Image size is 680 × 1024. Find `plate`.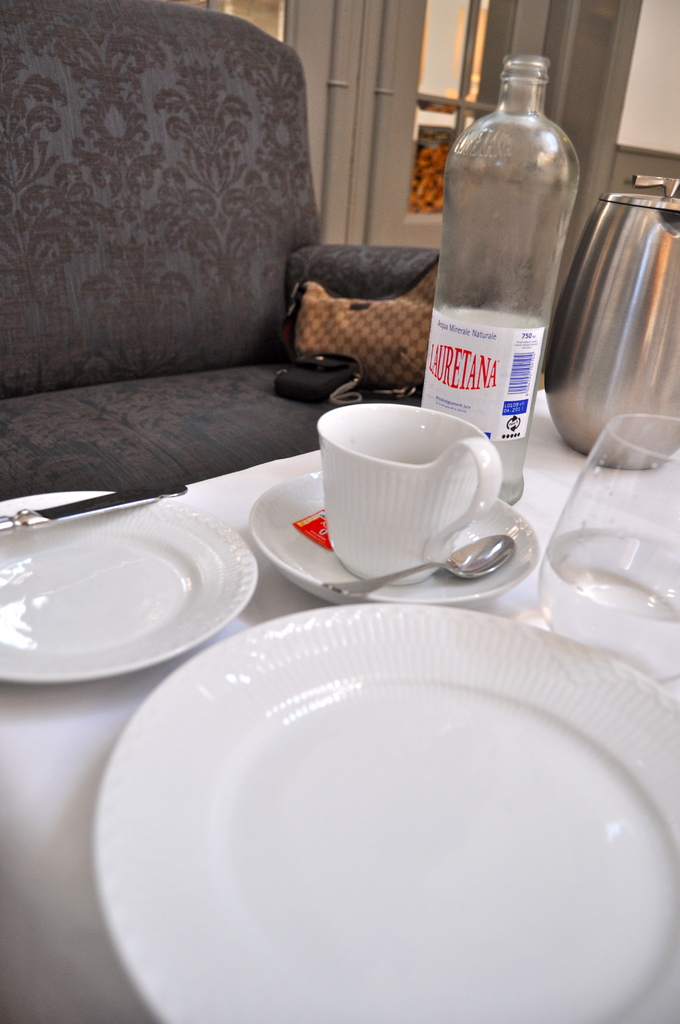
crop(238, 467, 543, 608).
